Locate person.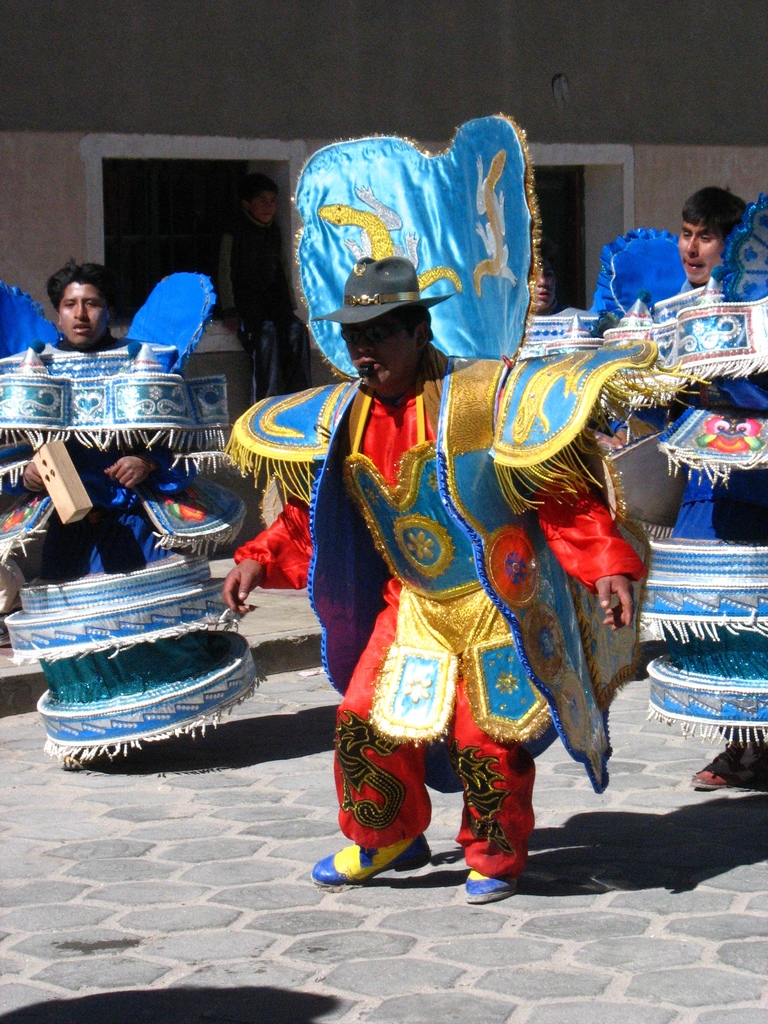
Bounding box: (left=6, top=273, right=216, bottom=705).
